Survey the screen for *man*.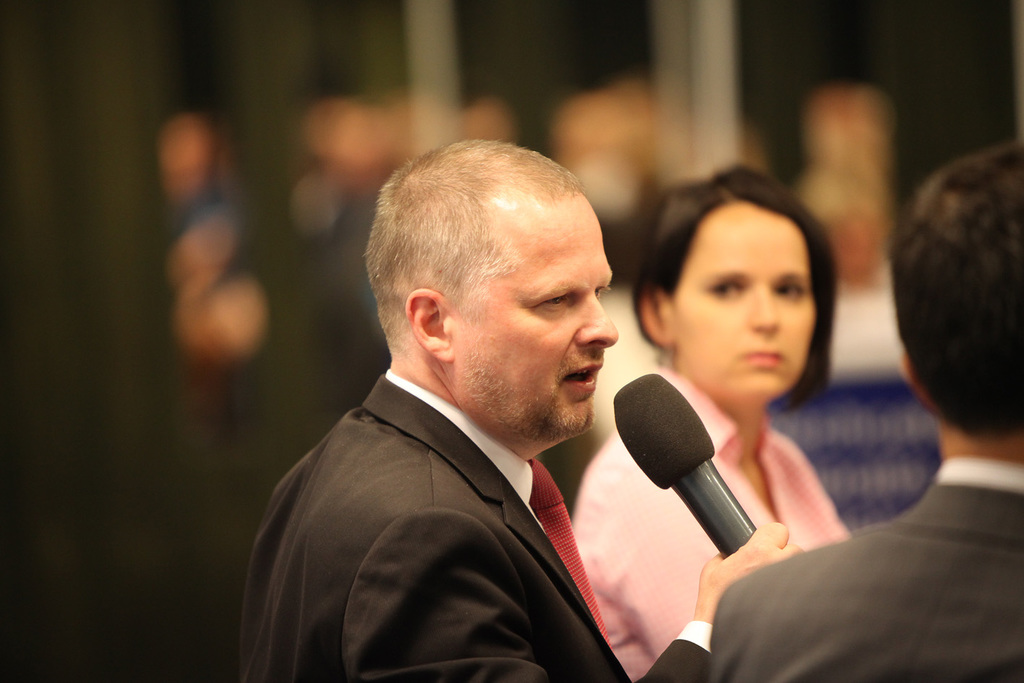
Survey found: x1=238, y1=126, x2=693, y2=676.
